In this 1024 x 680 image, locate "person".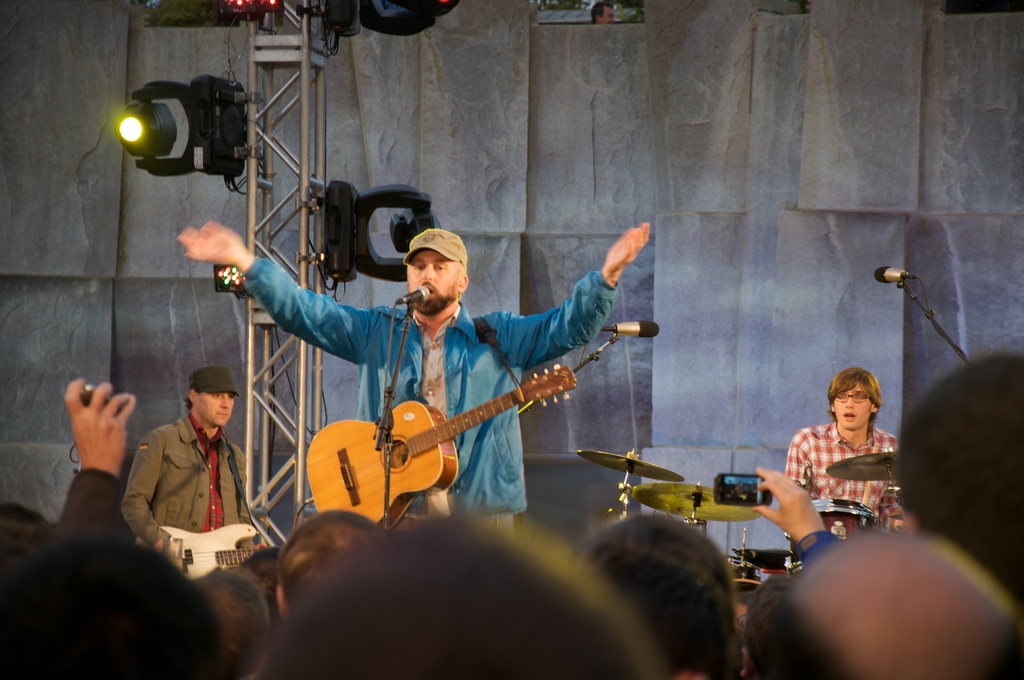
Bounding box: box(0, 531, 216, 679).
